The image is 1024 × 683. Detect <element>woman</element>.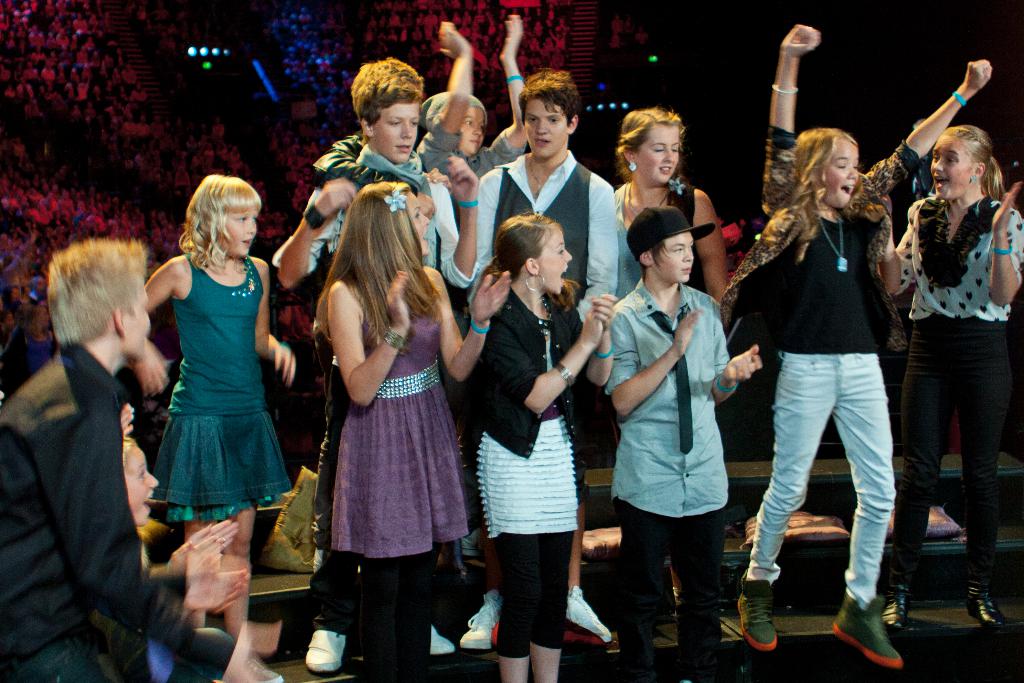
Detection: bbox=[314, 184, 518, 682].
